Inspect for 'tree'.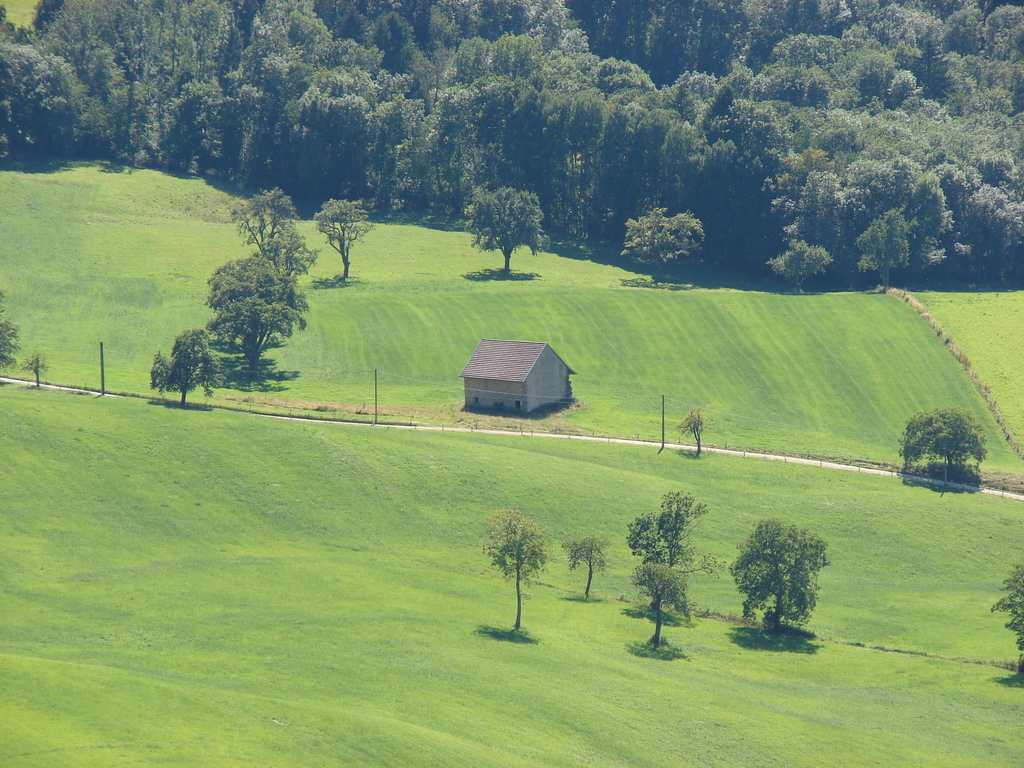
Inspection: [x1=562, y1=537, x2=609, y2=596].
